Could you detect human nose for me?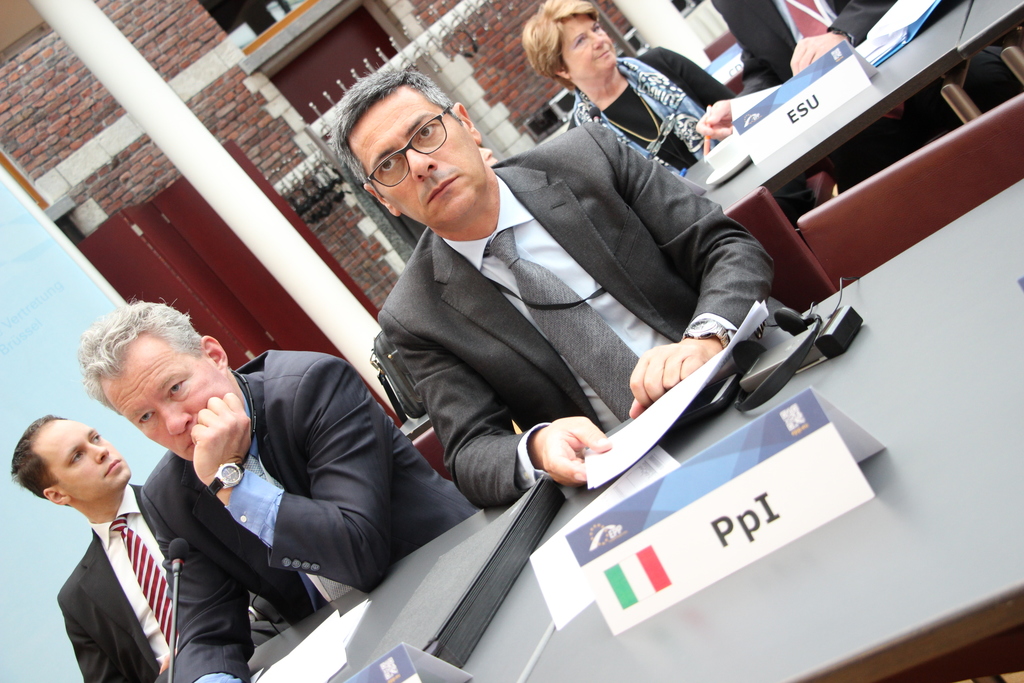
Detection result: BBox(153, 403, 194, 436).
